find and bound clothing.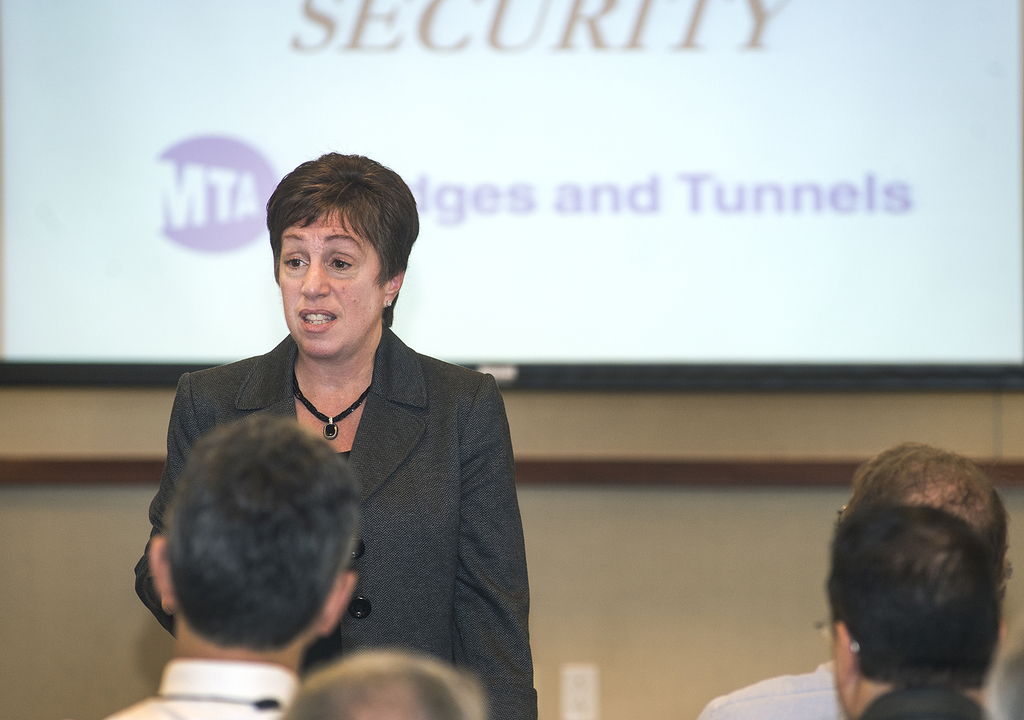
Bound: 192:309:535:717.
